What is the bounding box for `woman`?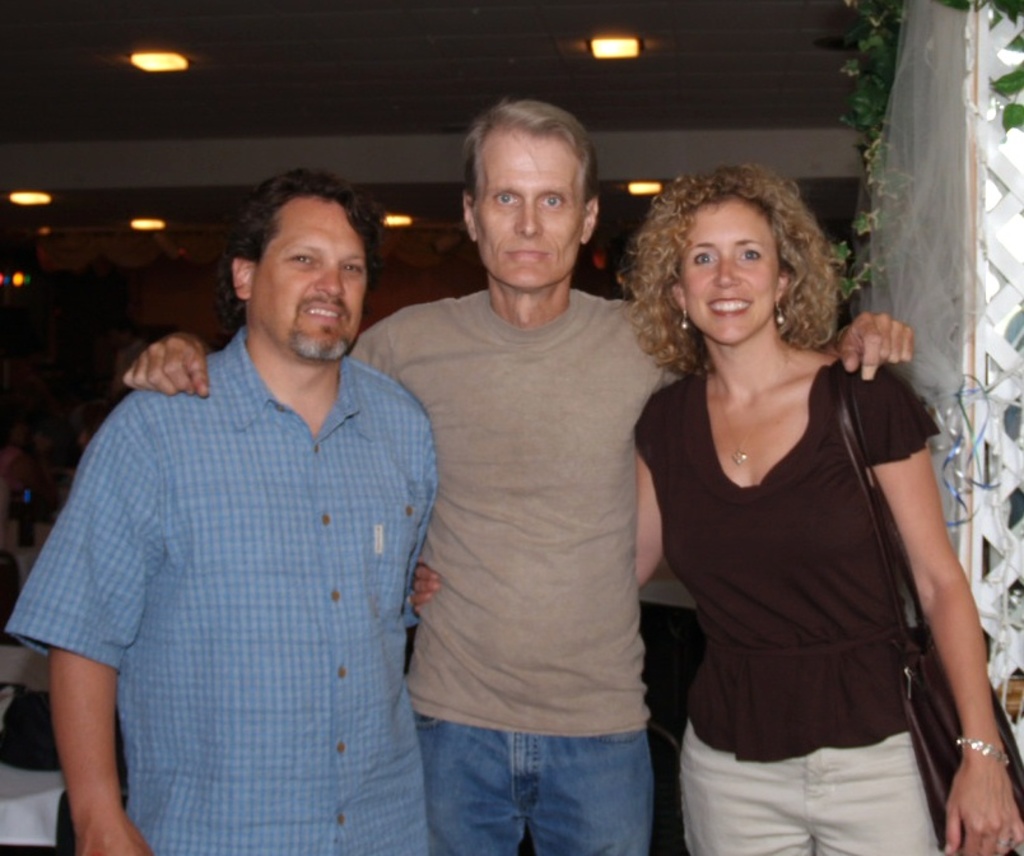
[408, 158, 1023, 855].
